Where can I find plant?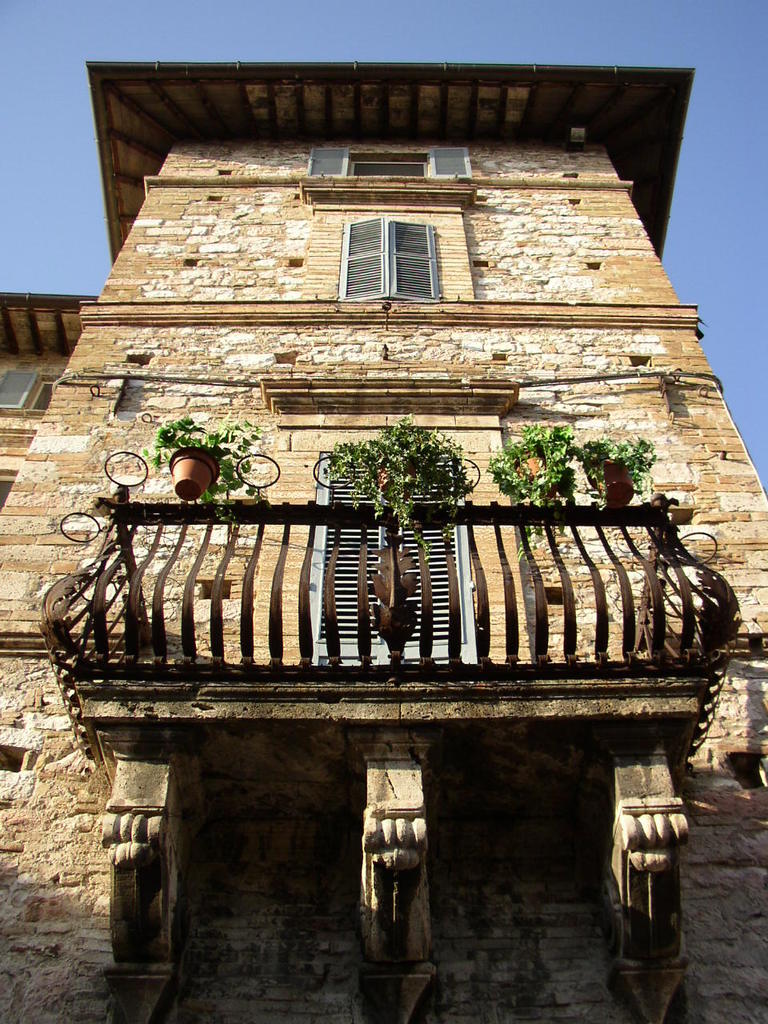
You can find it at 577:429:649:527.
